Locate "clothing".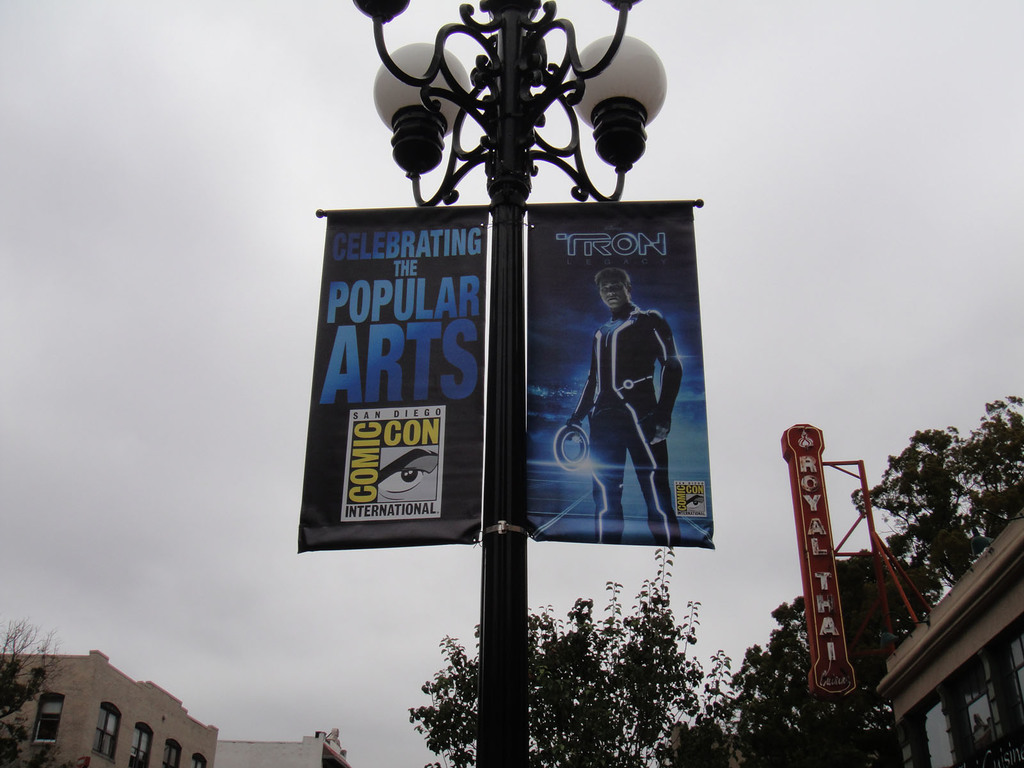
Bounding box: {"x1": 565, "y1": 271, "x2": 681, "y2": 529}.
